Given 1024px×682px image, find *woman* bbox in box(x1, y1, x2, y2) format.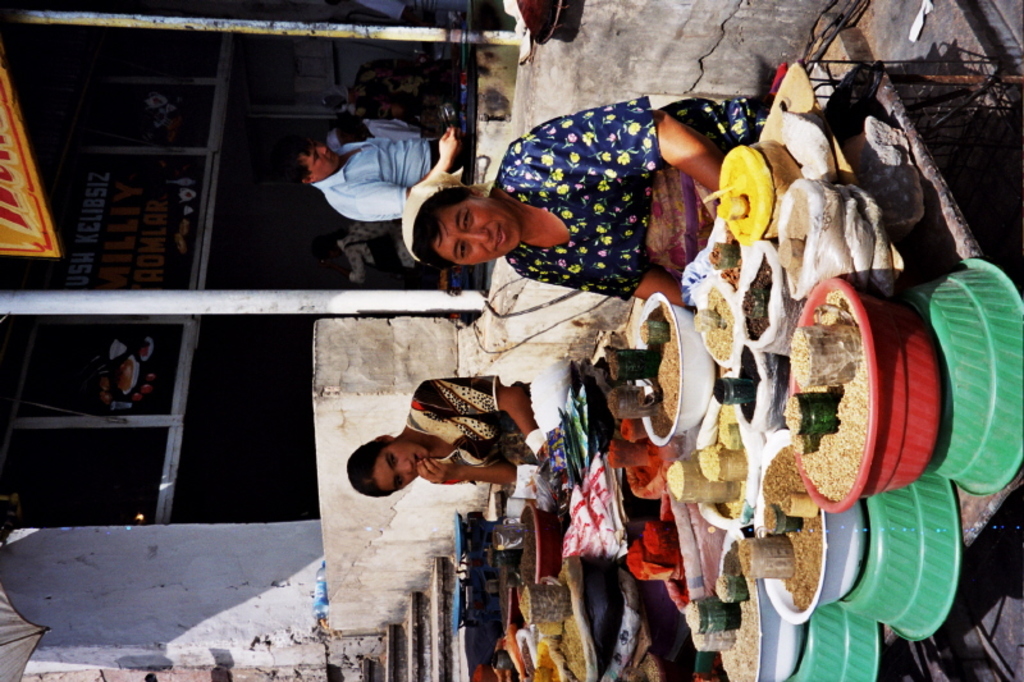
box(404, 92, 765, 317).
